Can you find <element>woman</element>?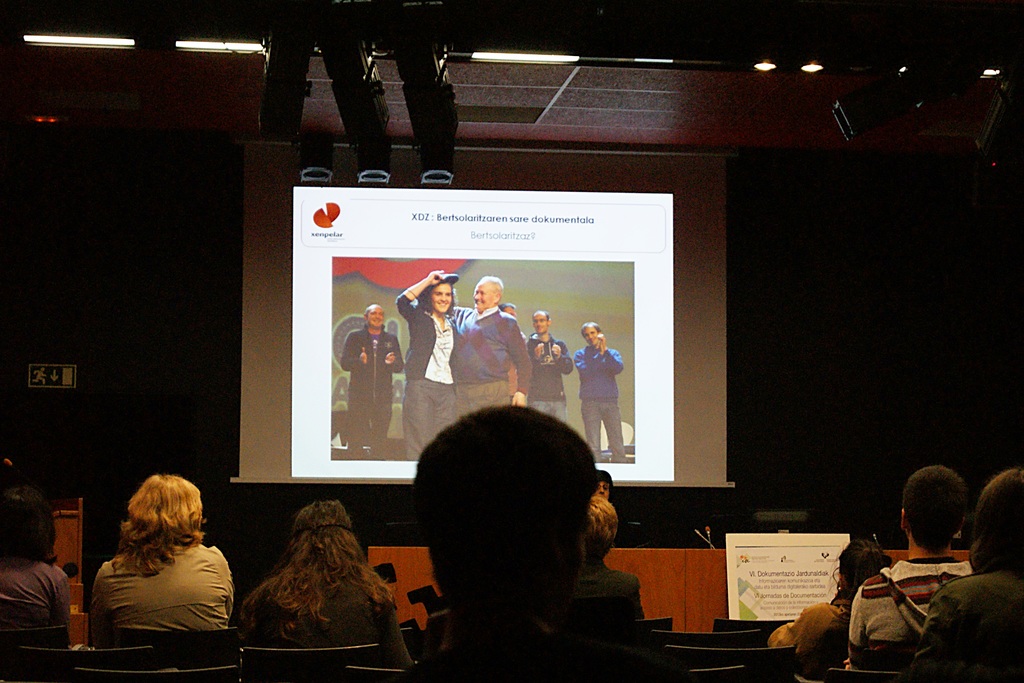
Yes, bounding box: box=[240, 498, 413, 672].
